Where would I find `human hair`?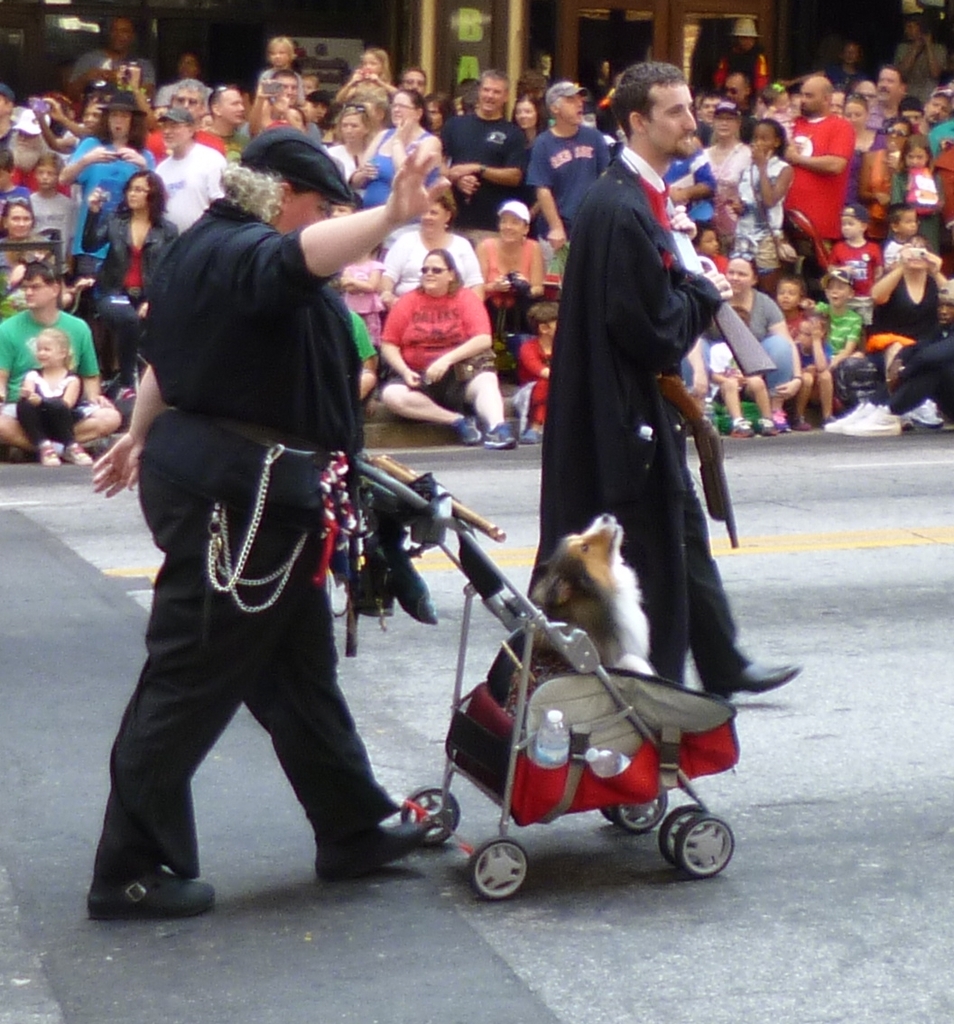
At rect(610, 62, 687, 142).
